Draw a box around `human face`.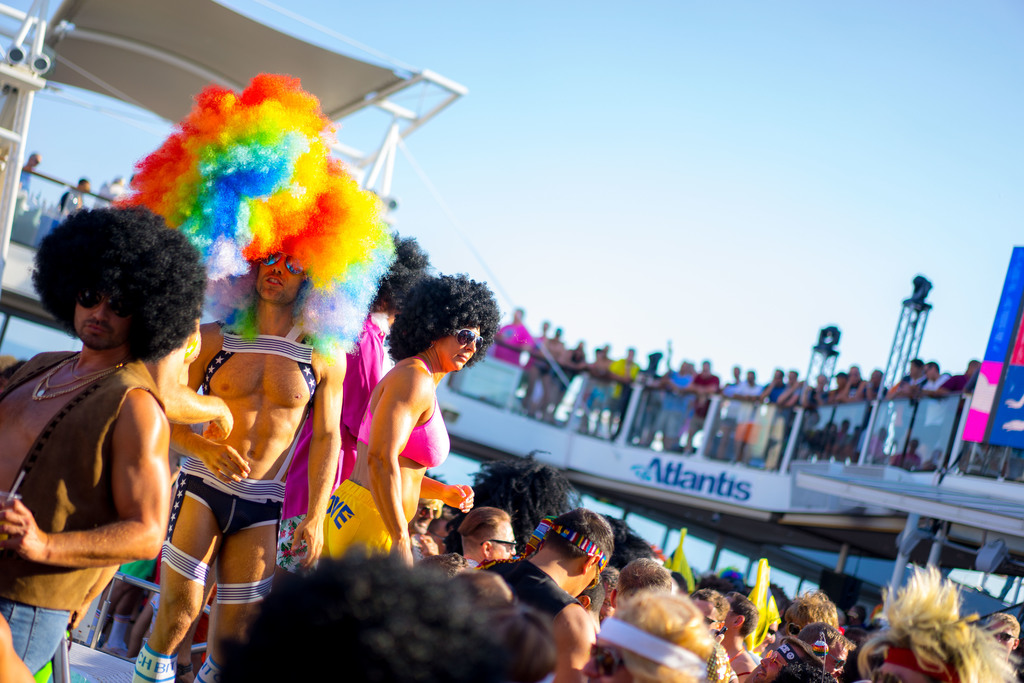
Rect(66, 279, 124, 350).
